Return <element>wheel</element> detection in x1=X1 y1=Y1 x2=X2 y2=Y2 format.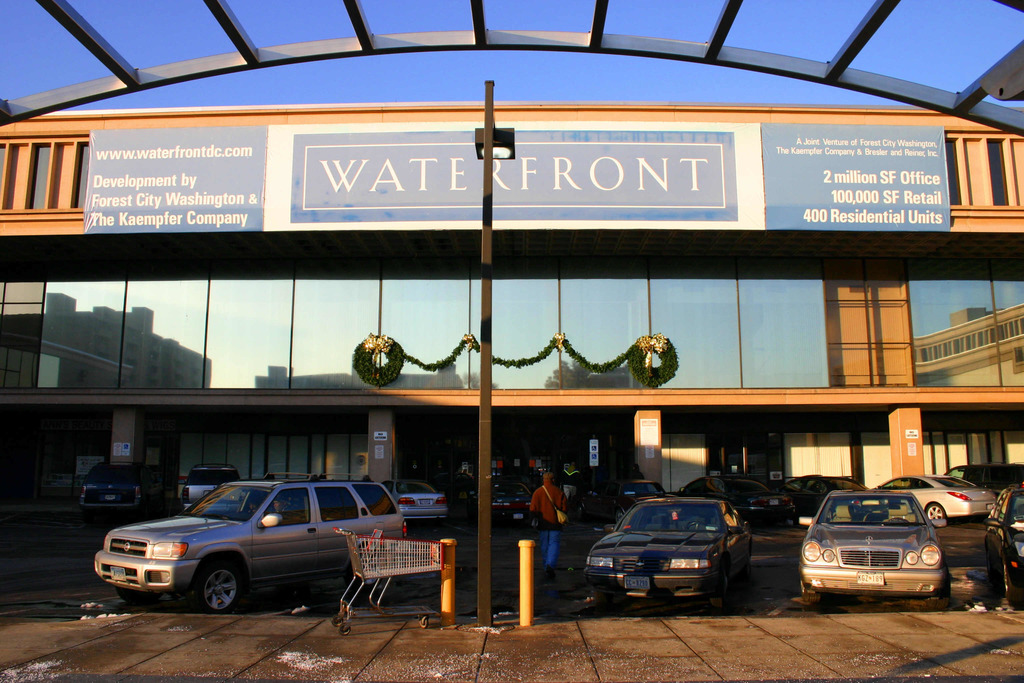
x1=929 y1=589 x2=956 y2=609.
